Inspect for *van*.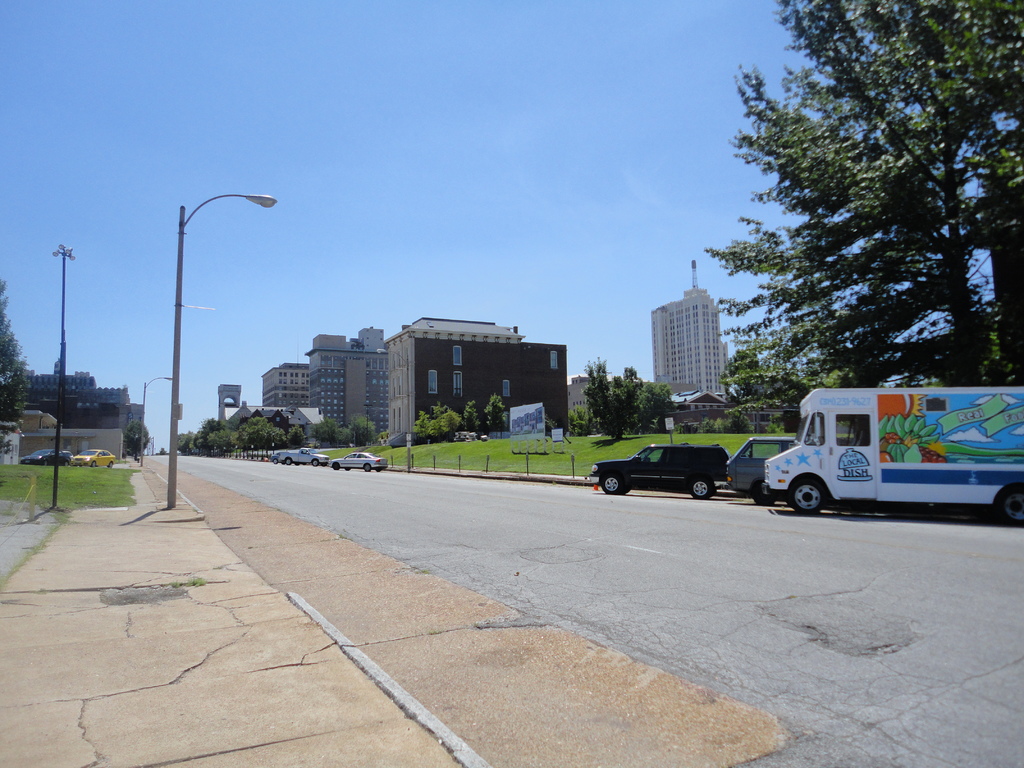
Inspection: bbox=[726, 433, 800, 505].
